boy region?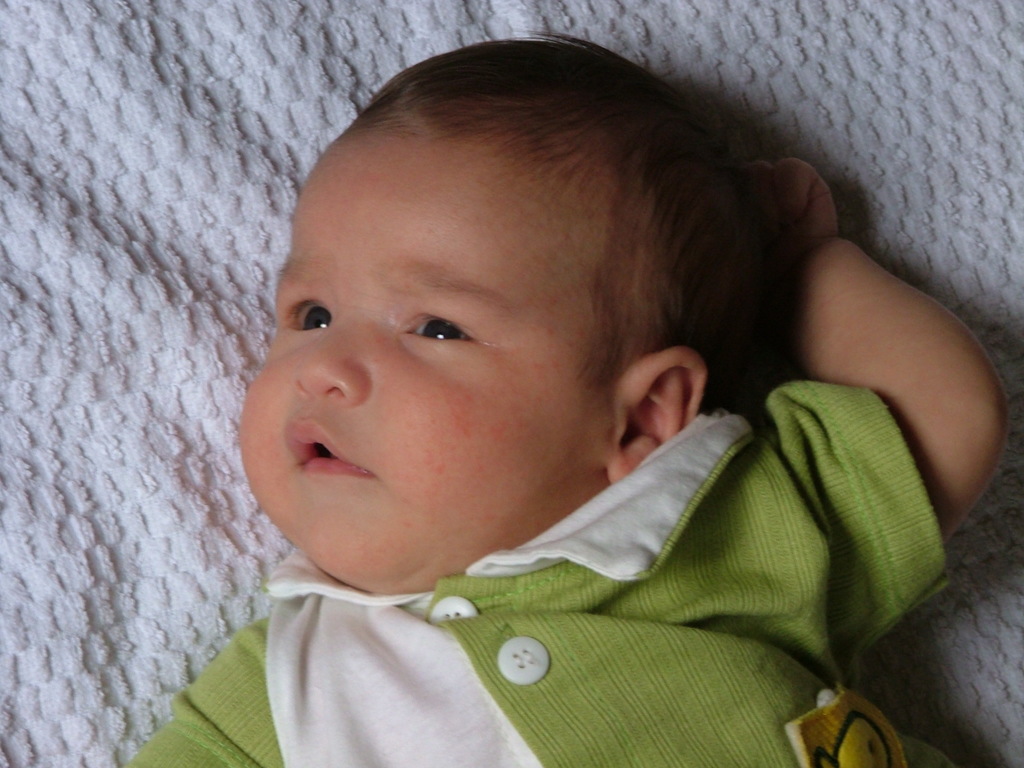
[left=133, top=19, right=943, bottom=755]
